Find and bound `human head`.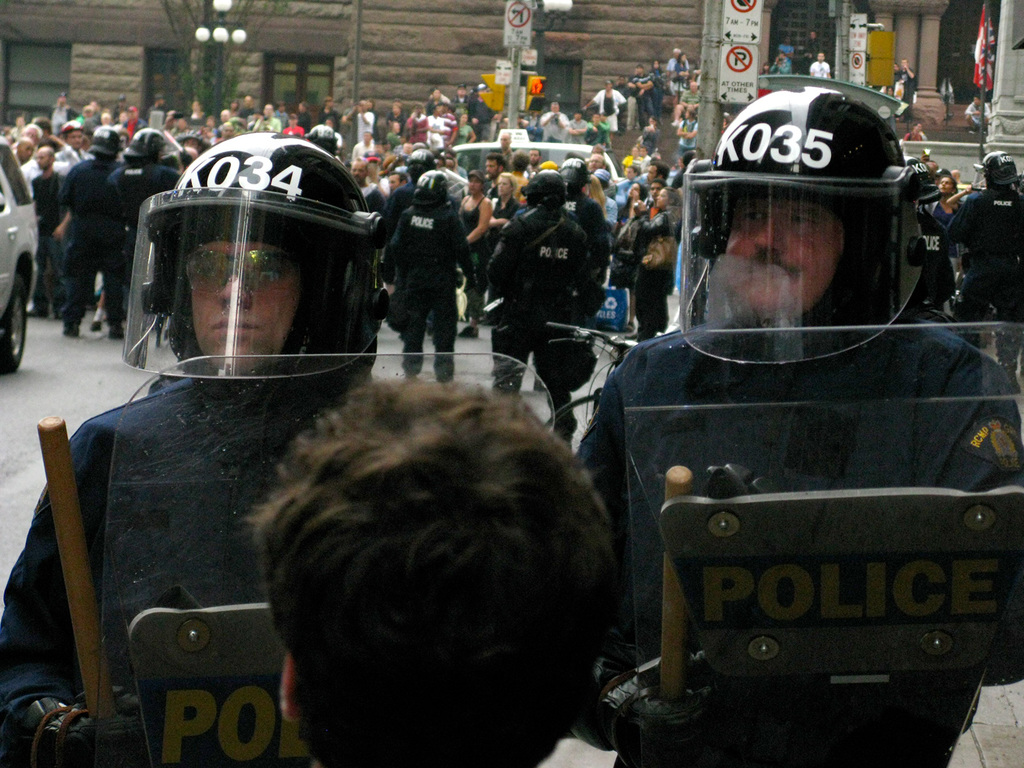
Bound: Rect(974, 95, 984, 107).
